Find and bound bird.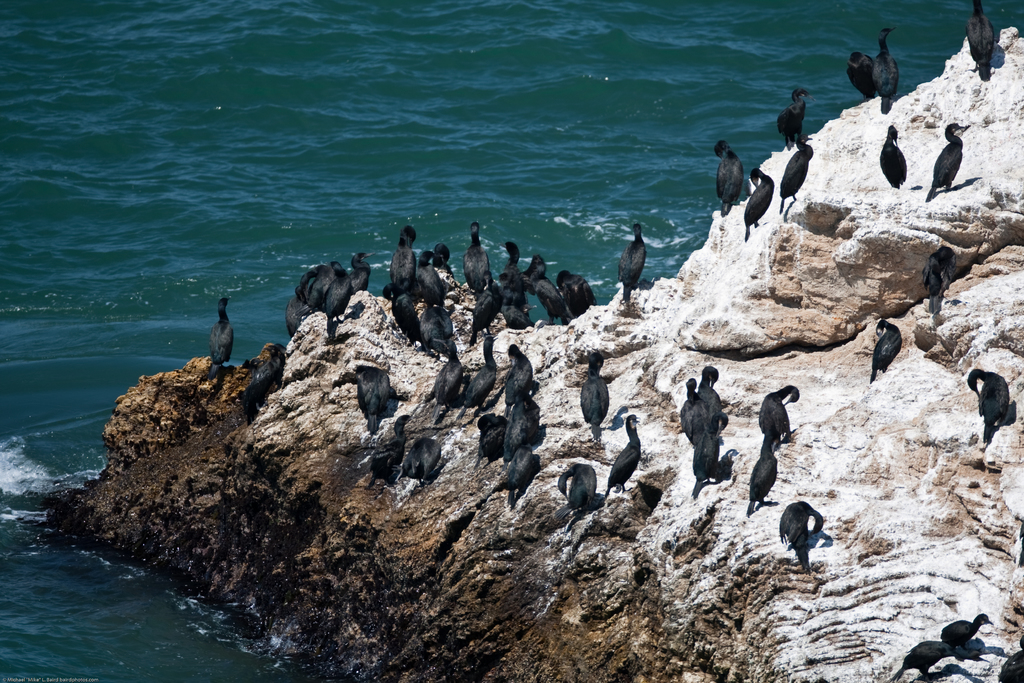
Bound: rect(884, 641, 965, 682).
